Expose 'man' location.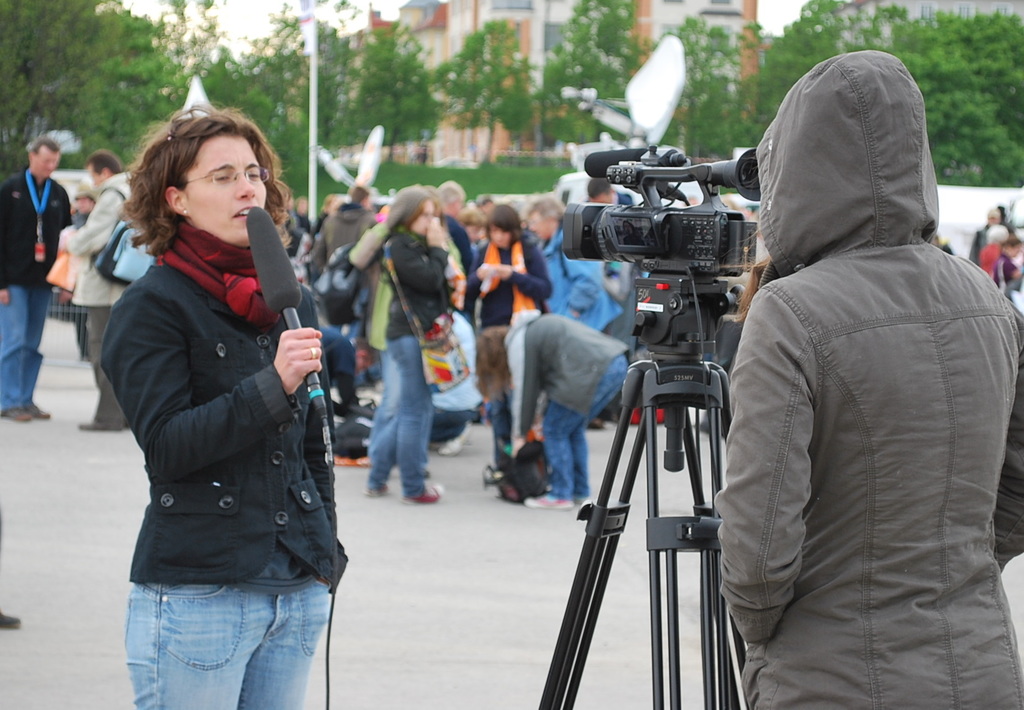
Exposed at (x1=0, y1=134, x2=72, y2=417).
